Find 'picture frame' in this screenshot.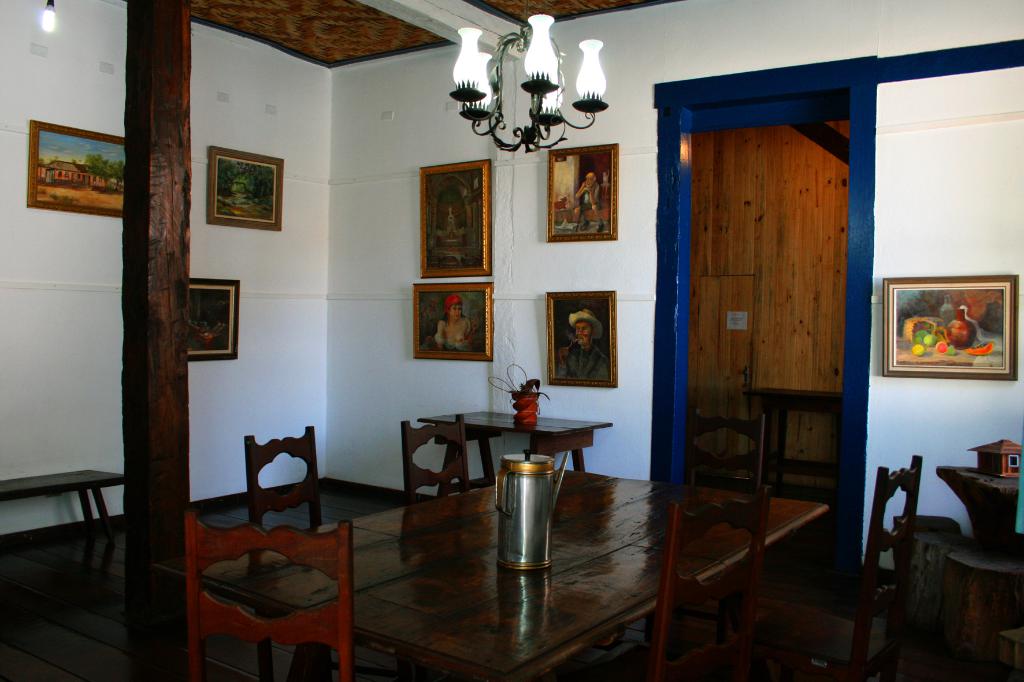
The bounding box for 'picture frame' is pyautogui.locateOnScreen(207, 148, 285, 232).
